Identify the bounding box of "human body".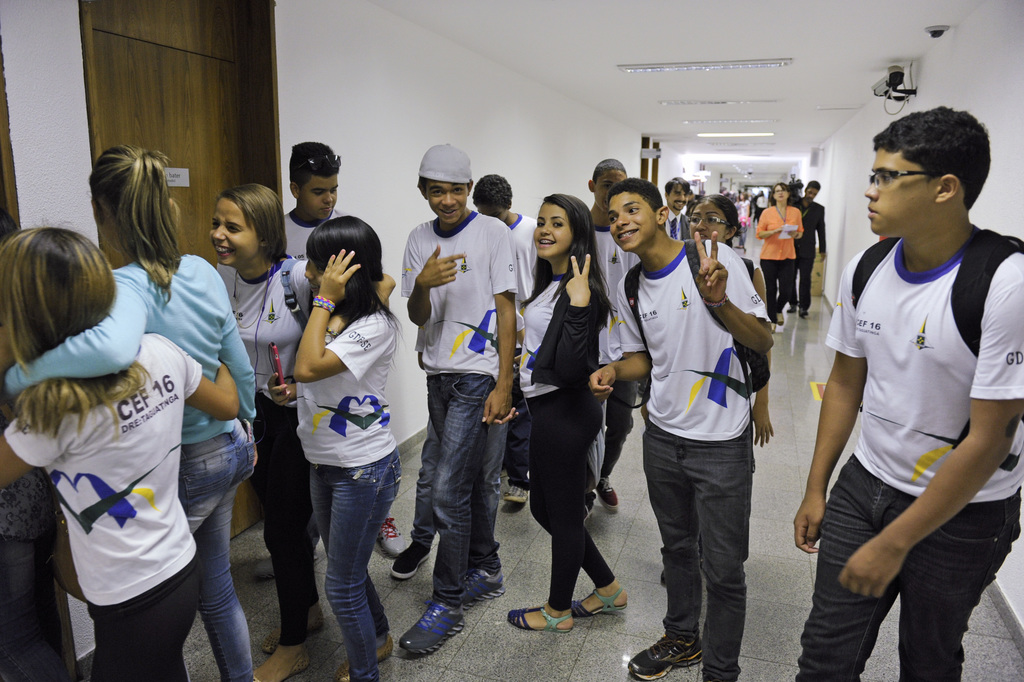
813/92/1012/673.
